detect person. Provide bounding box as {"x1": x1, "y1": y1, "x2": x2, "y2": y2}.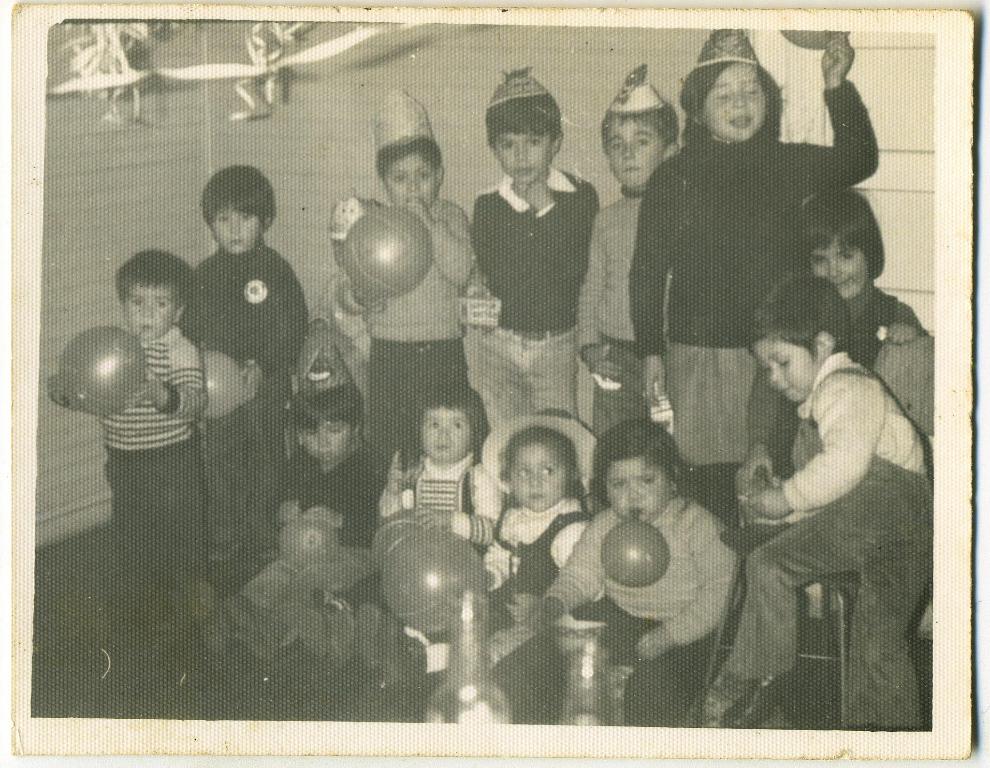
{"x1": 577, "y1": 68, "x2": 686, "y2": 445}.
